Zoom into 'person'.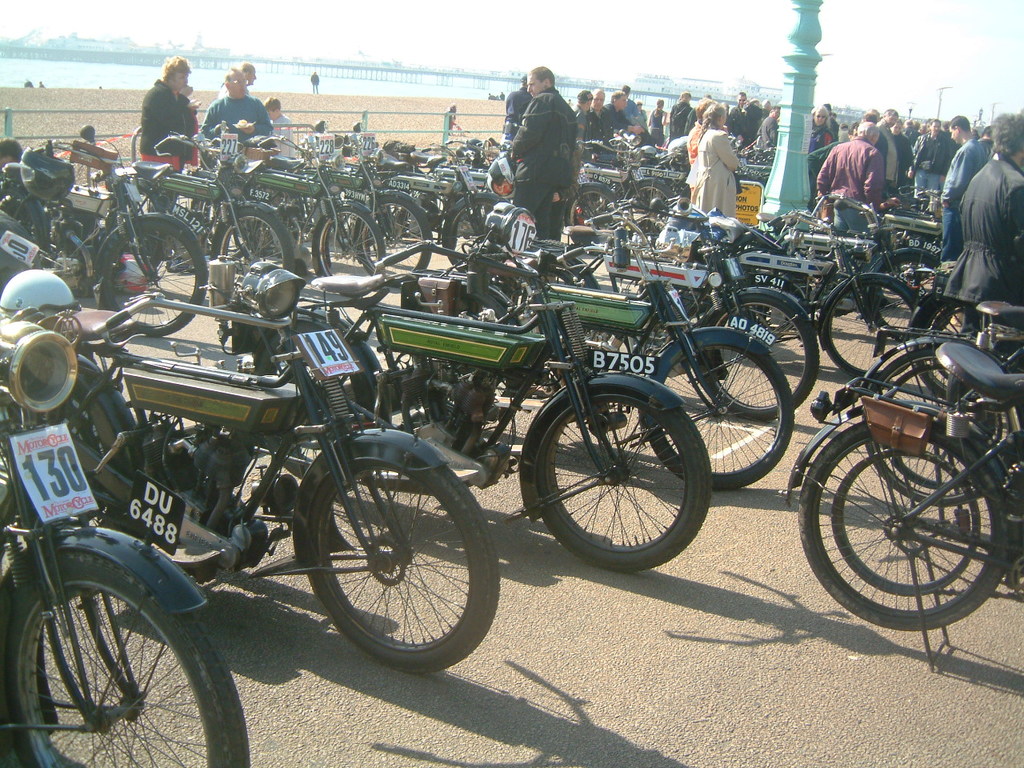
Zoom target: [309, 73, 321, 91].
